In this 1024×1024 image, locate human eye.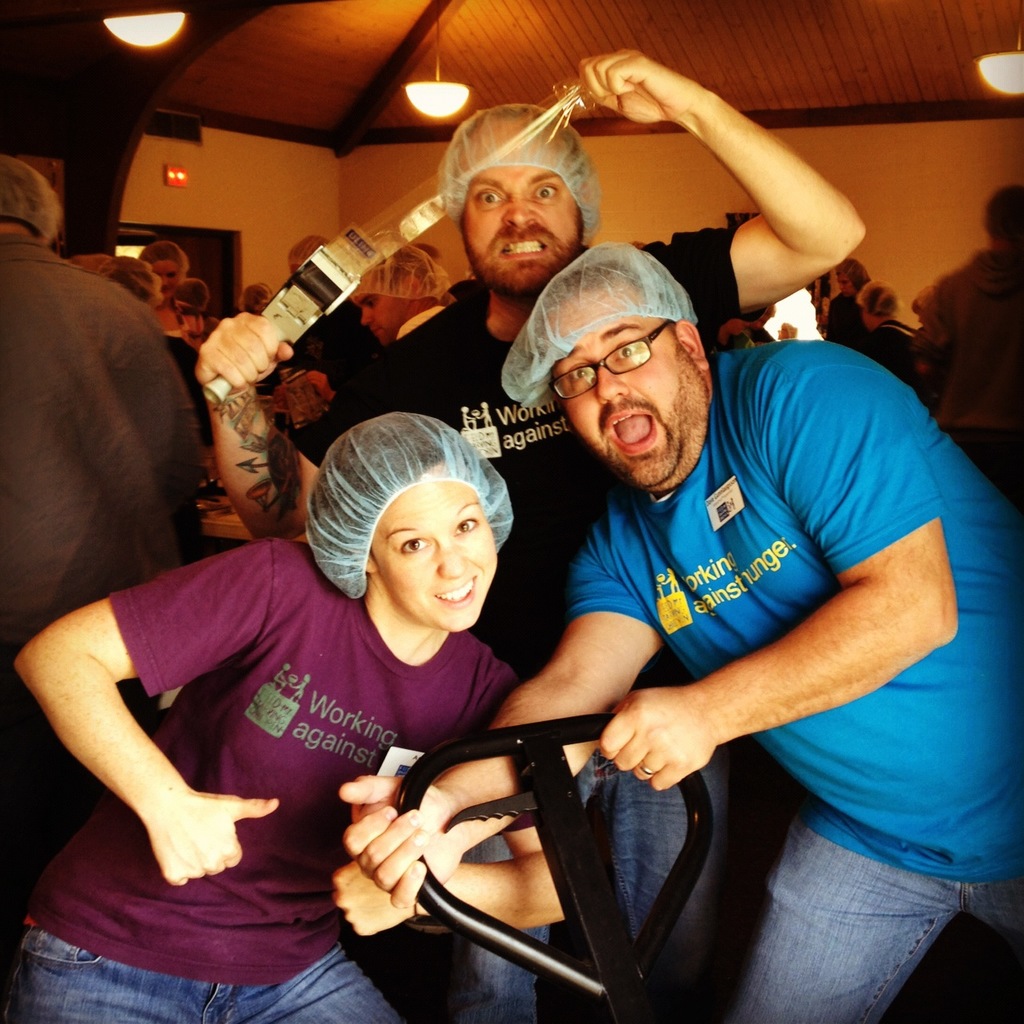
Bounding box: (568, 365, 593, 385).
